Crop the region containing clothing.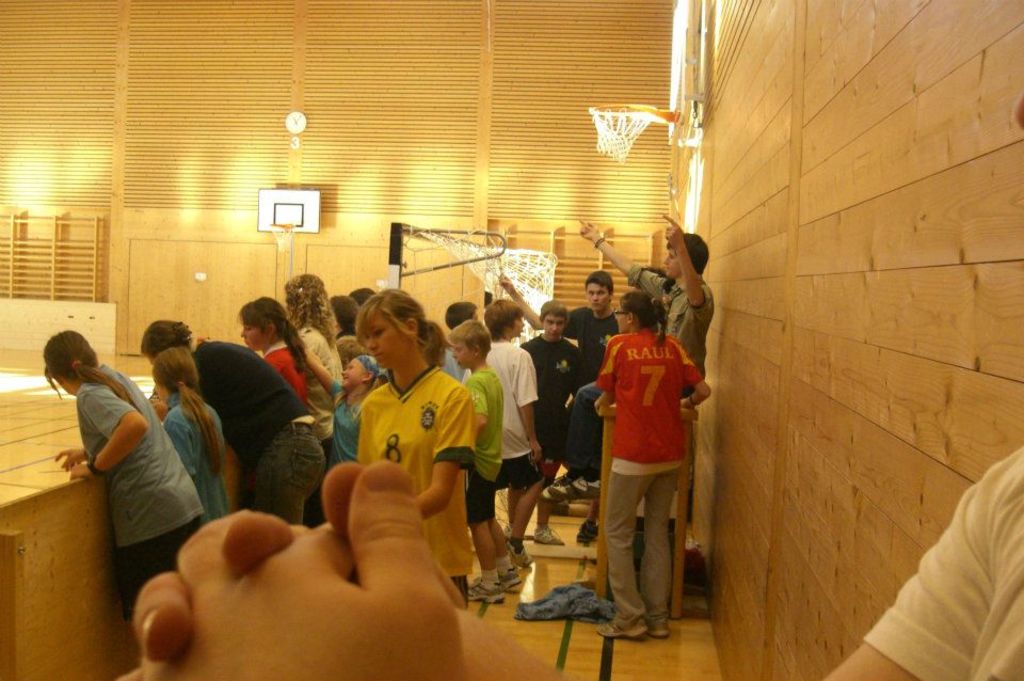
Crop region: 592 316 705 597.
